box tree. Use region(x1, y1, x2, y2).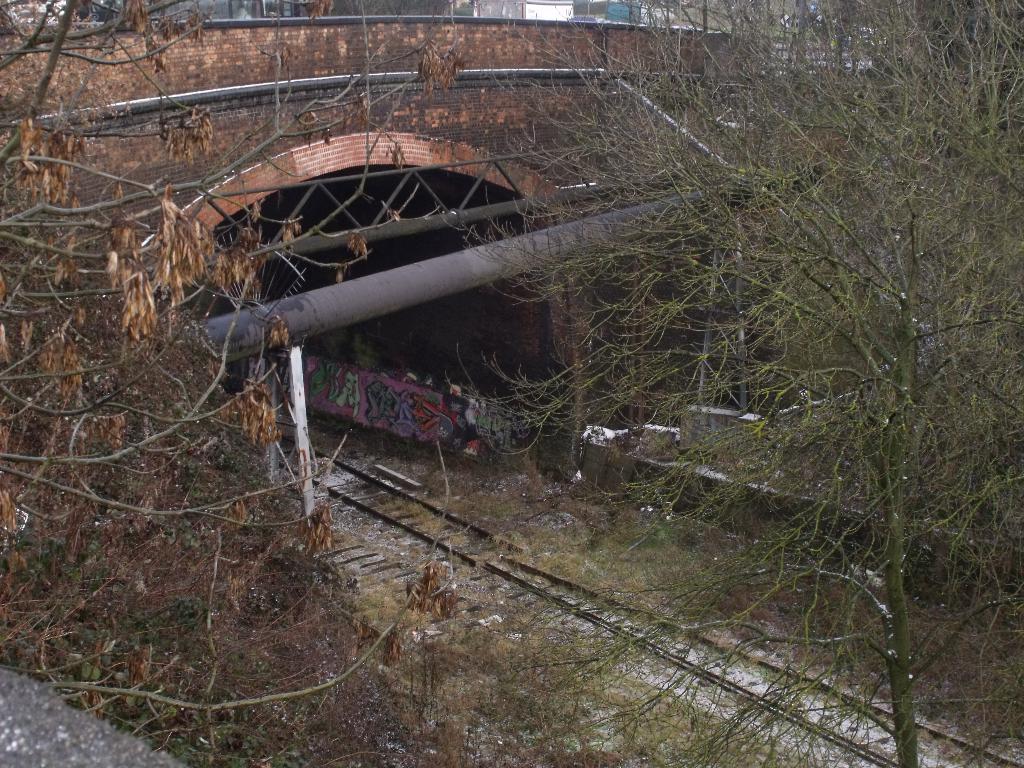
region(441, 3, 1023, 767).
